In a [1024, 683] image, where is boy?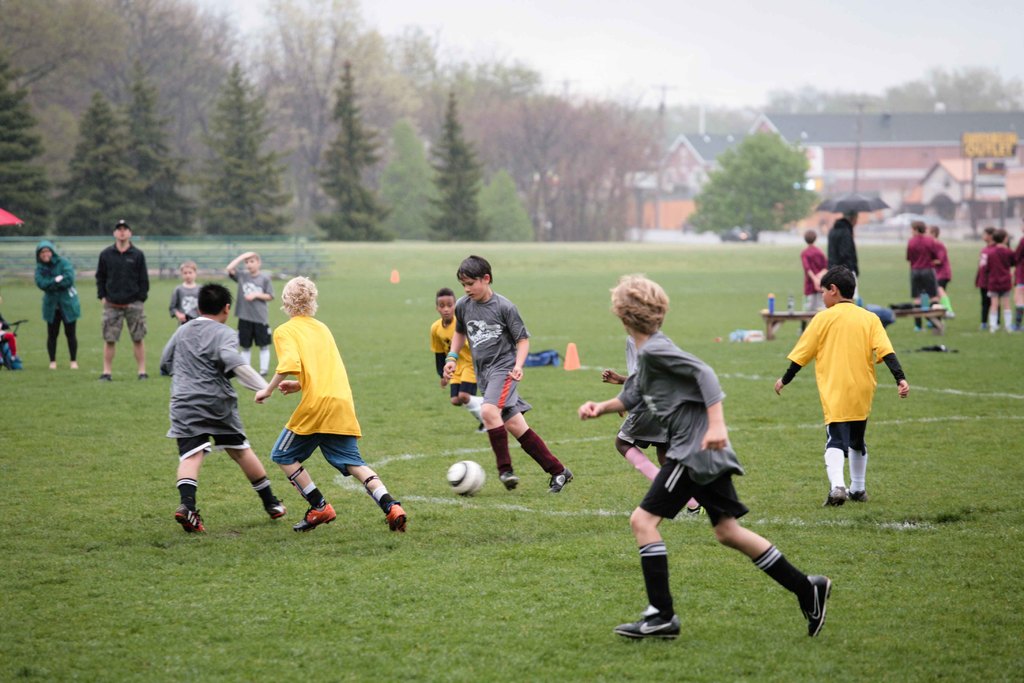
(161,281,286,526).
